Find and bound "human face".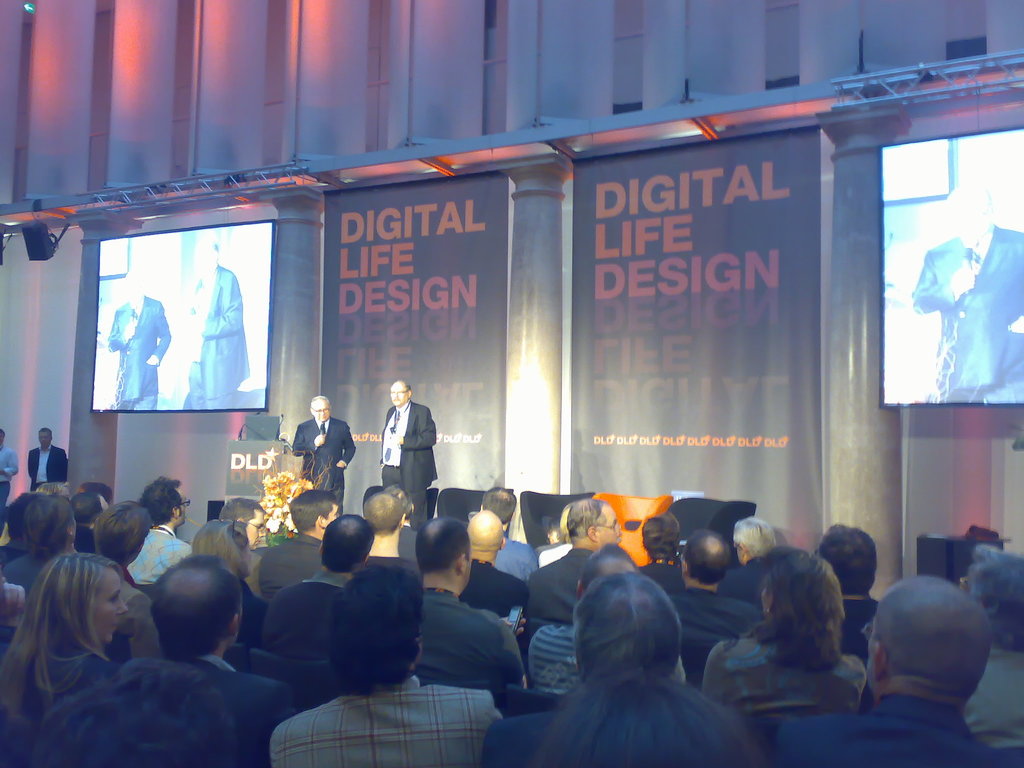
Bound: region(593, 508, 623, 547).
